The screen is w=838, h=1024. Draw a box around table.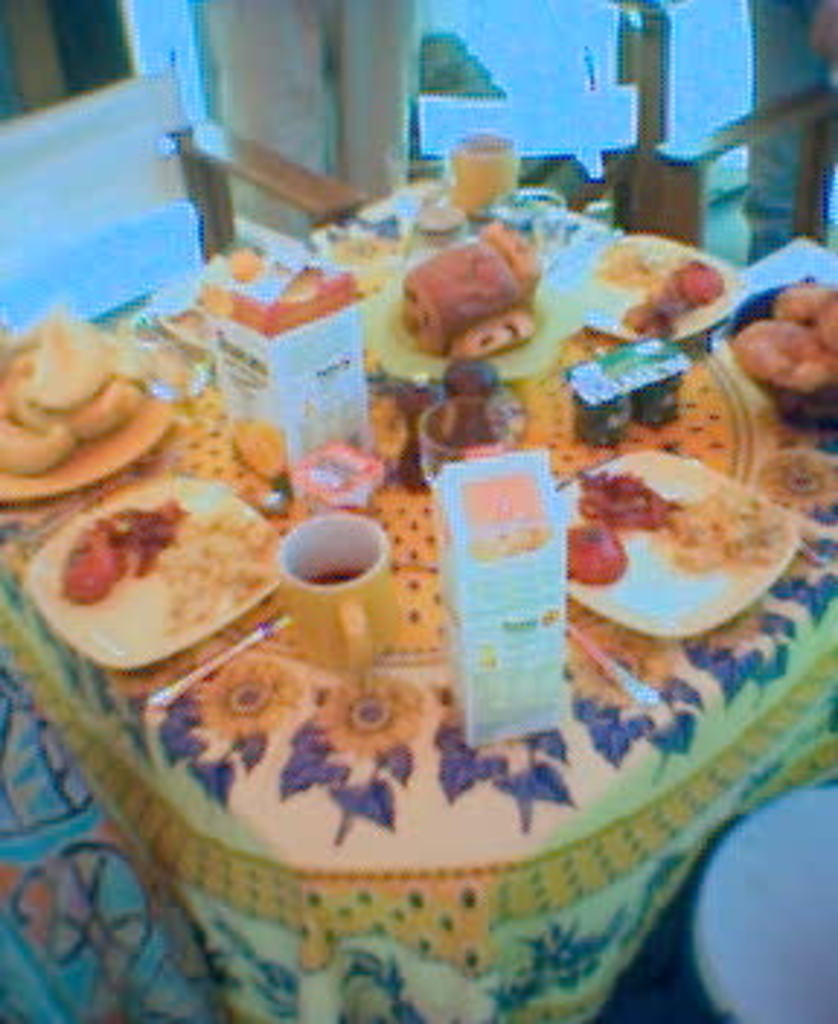
<box>0,198,837,1023</box>.
